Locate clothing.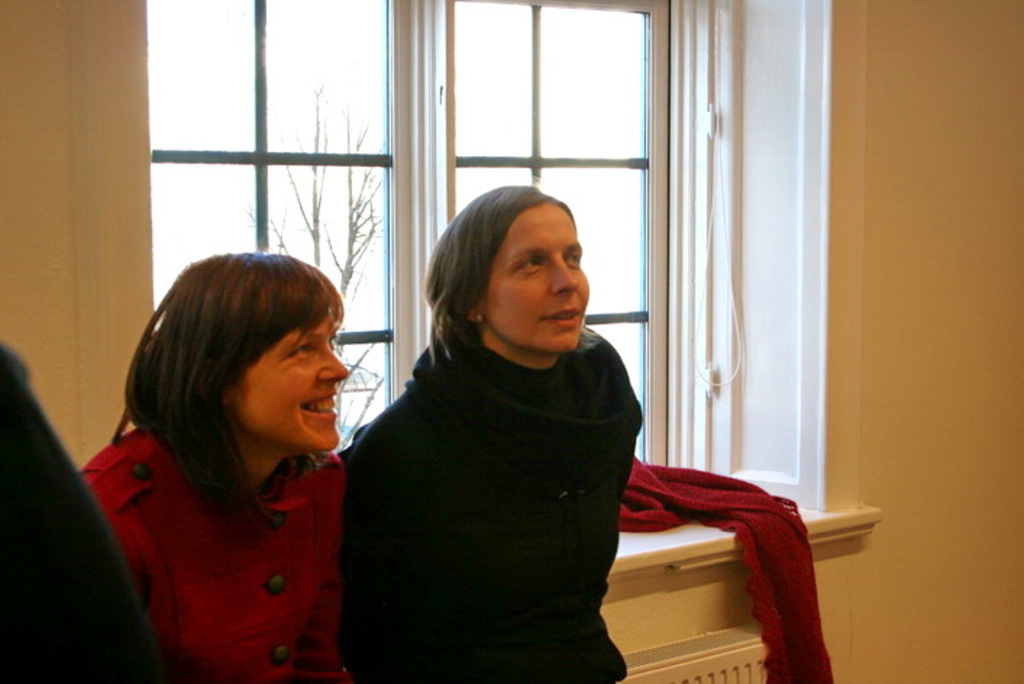
Bounding box: detection(340, 316, 639, 683).
